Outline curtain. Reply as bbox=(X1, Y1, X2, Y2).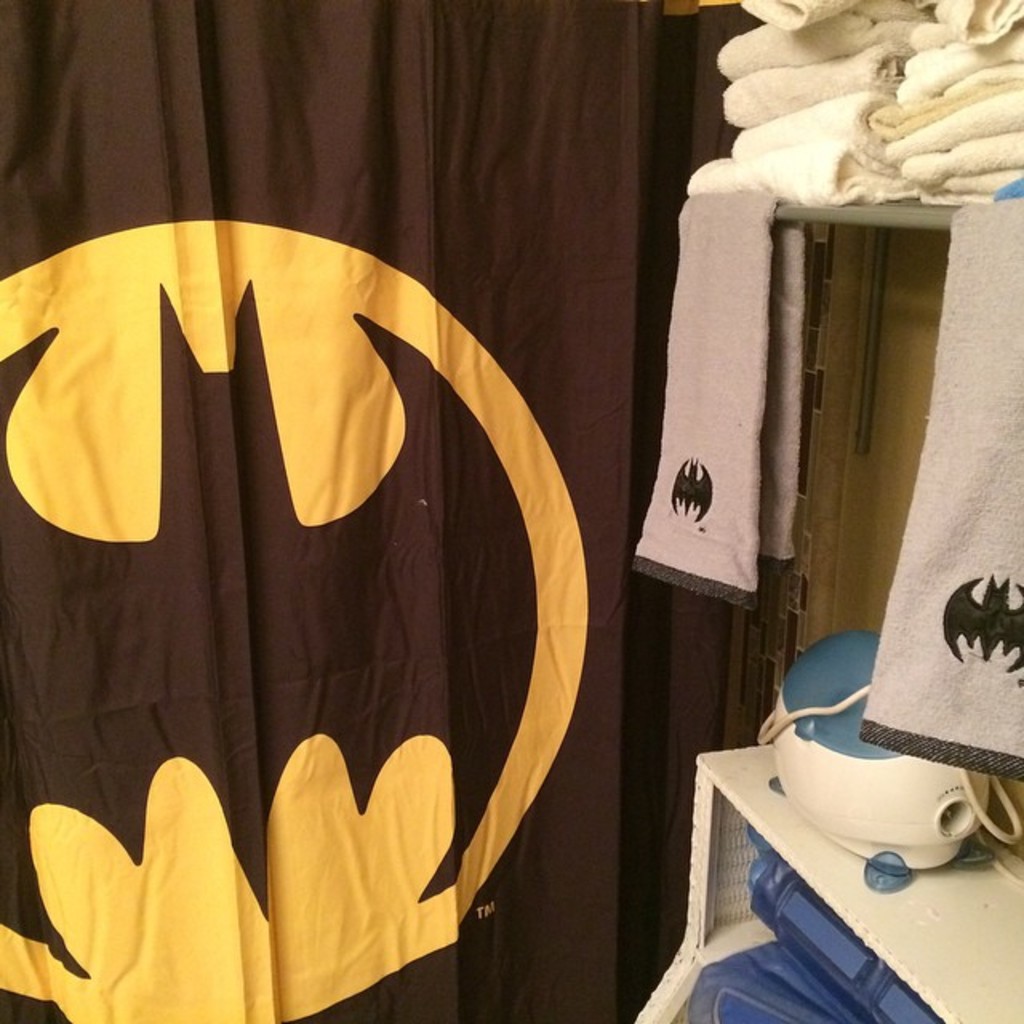
bbox=(0, 0, 726, 1022).
